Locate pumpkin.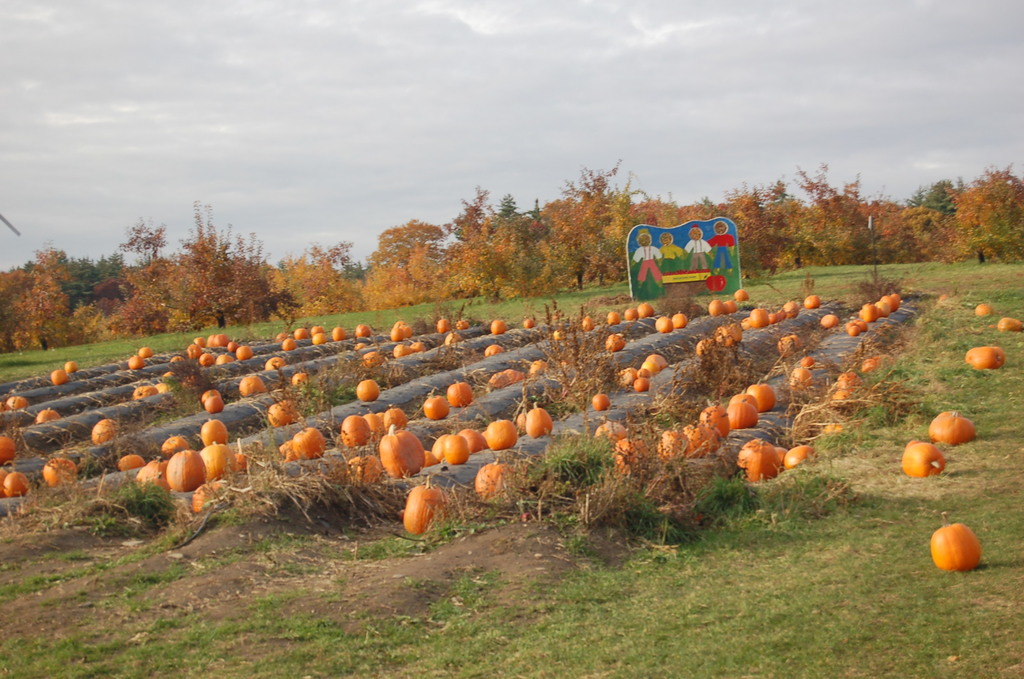
Bounding box: x1=378, y1=422, x2=427, y2=486.
